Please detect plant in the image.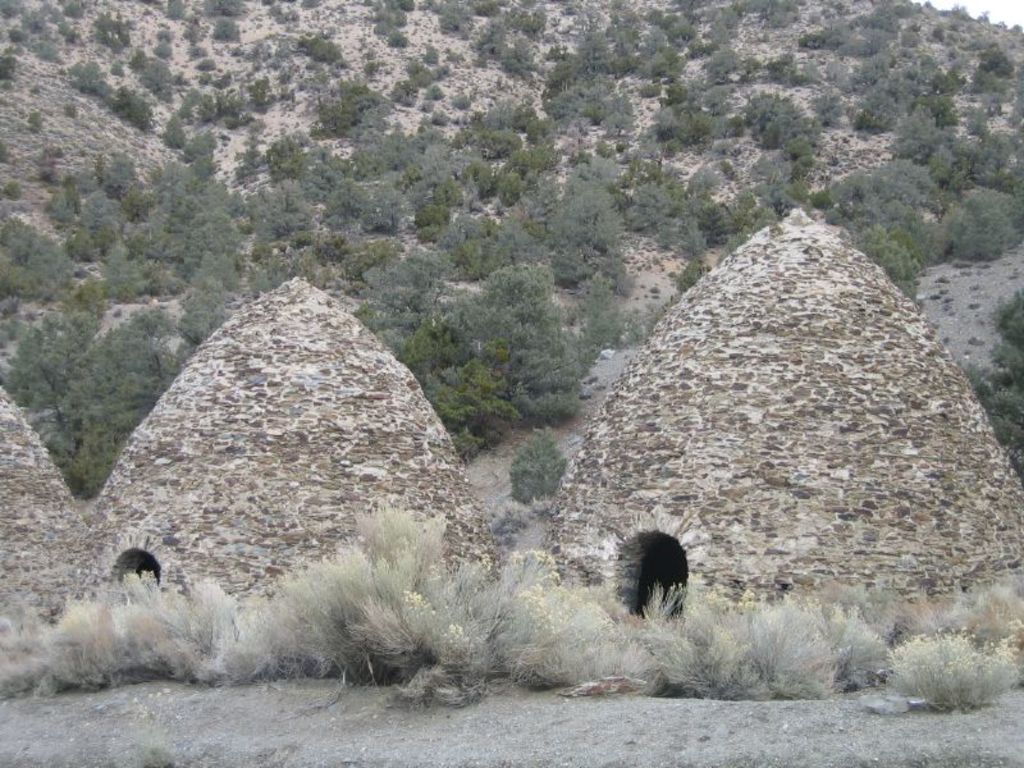
[922,13,961,42].
